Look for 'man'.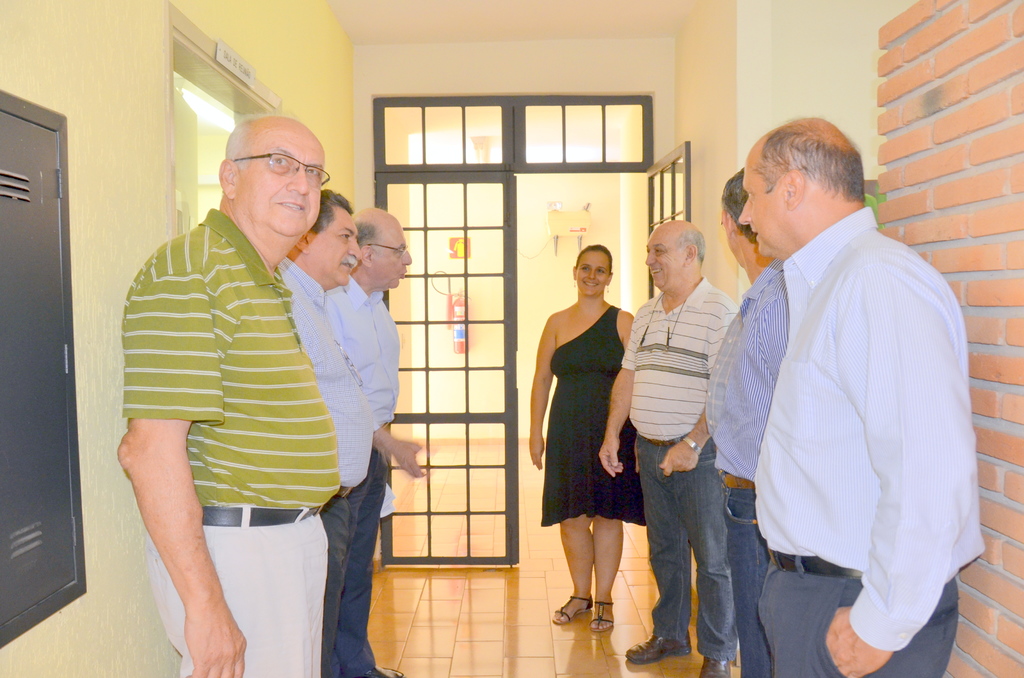
Found: locate(325, 207, 413, 677).
